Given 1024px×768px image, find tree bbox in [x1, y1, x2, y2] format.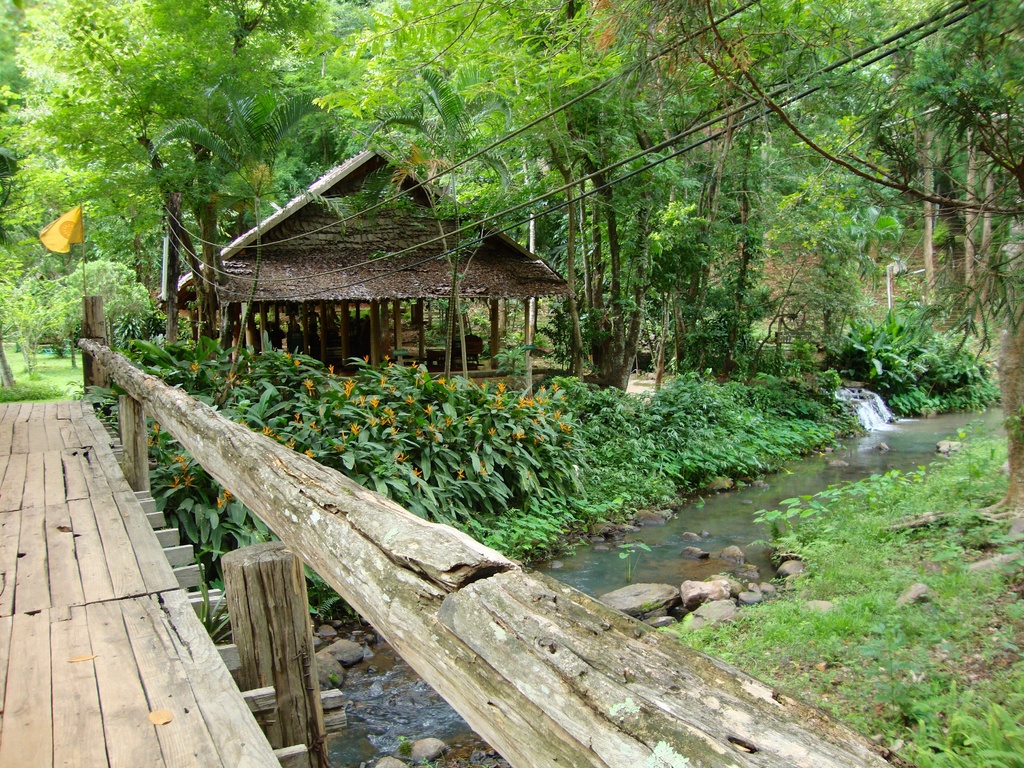
[122, 0, 284, 328].
